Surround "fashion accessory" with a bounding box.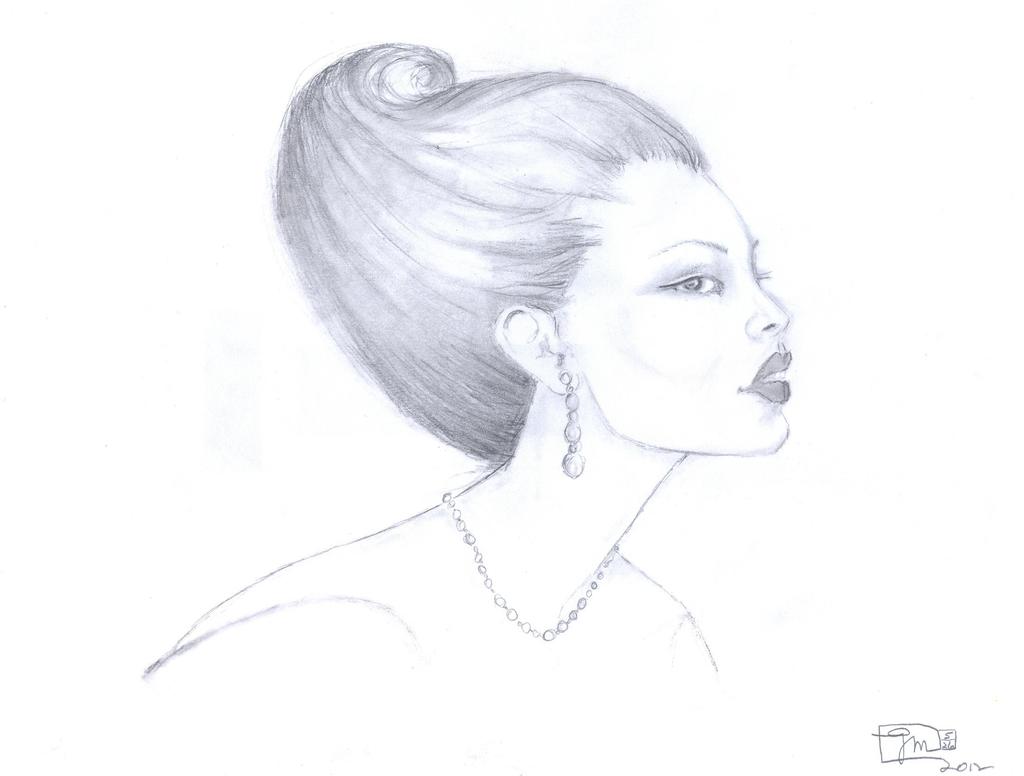
l=439, t=492, r=625, b=643.
